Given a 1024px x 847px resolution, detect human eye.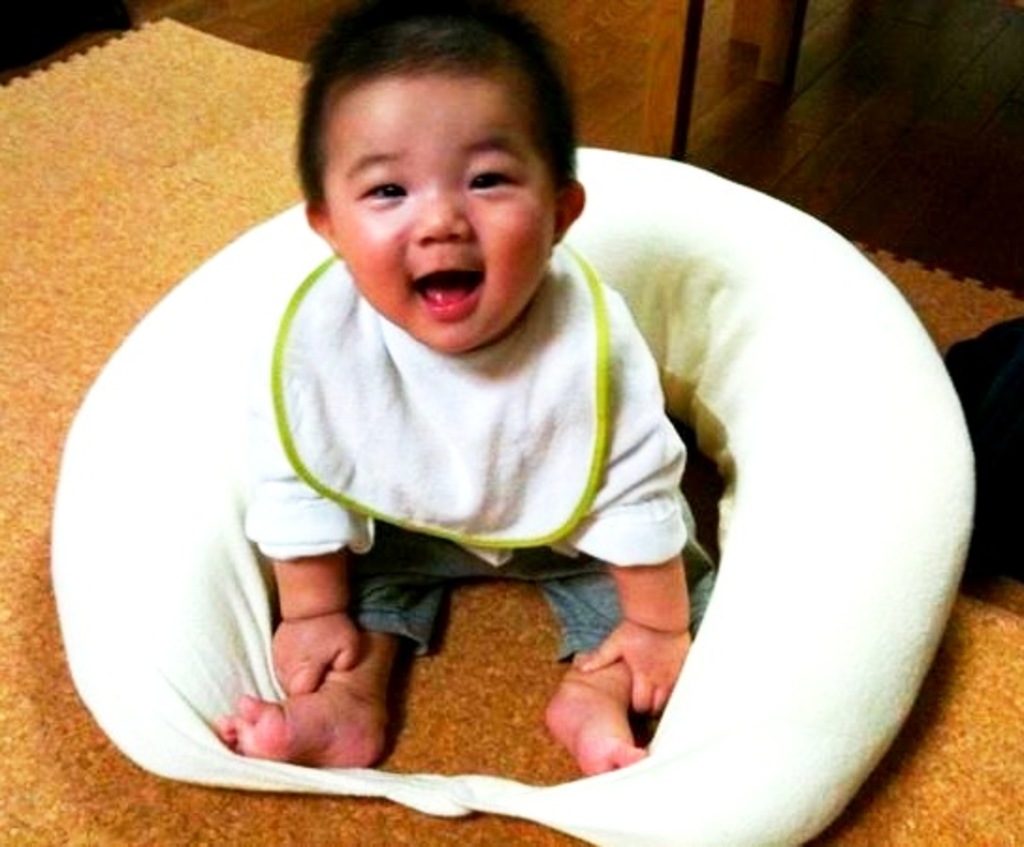
box(461, 156, 521, 205).
